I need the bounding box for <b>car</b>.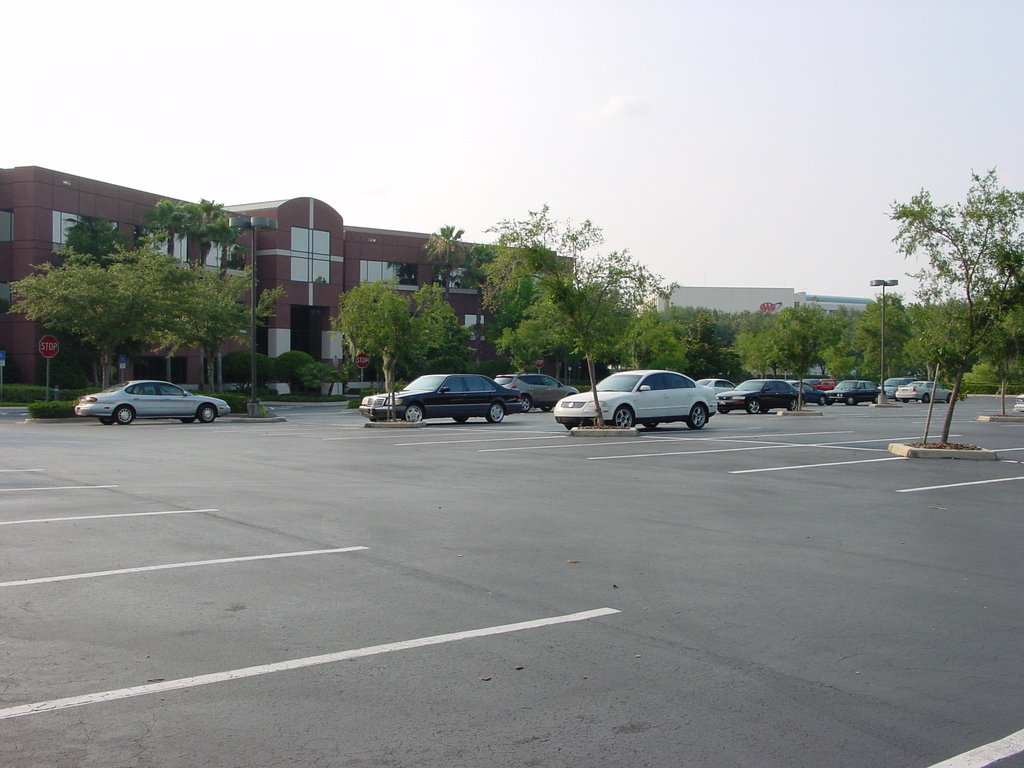
Here it is: box(1014, 393, 1023, 412).
